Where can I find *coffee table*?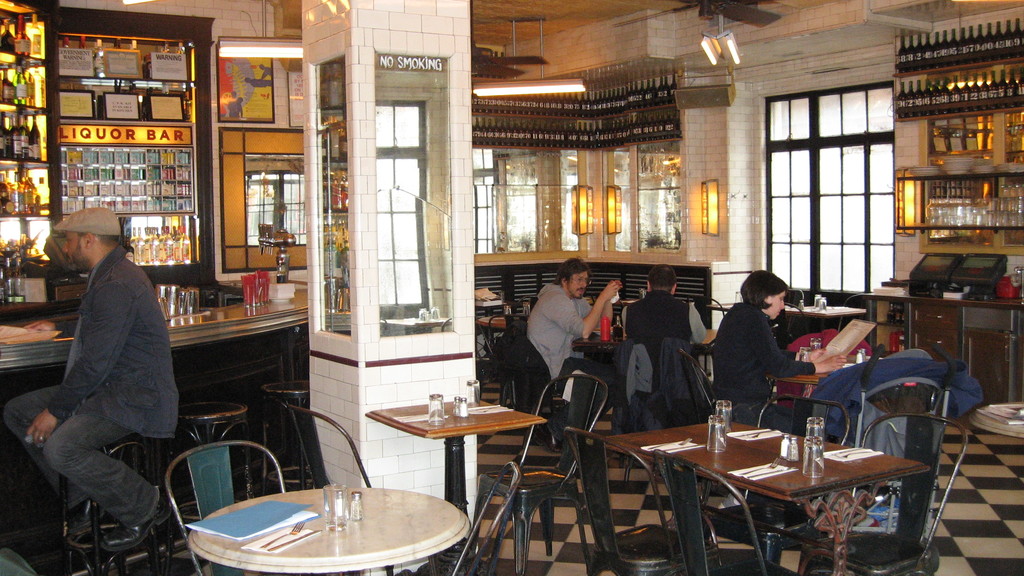
You can find it at 174, 471, 471, 575.
